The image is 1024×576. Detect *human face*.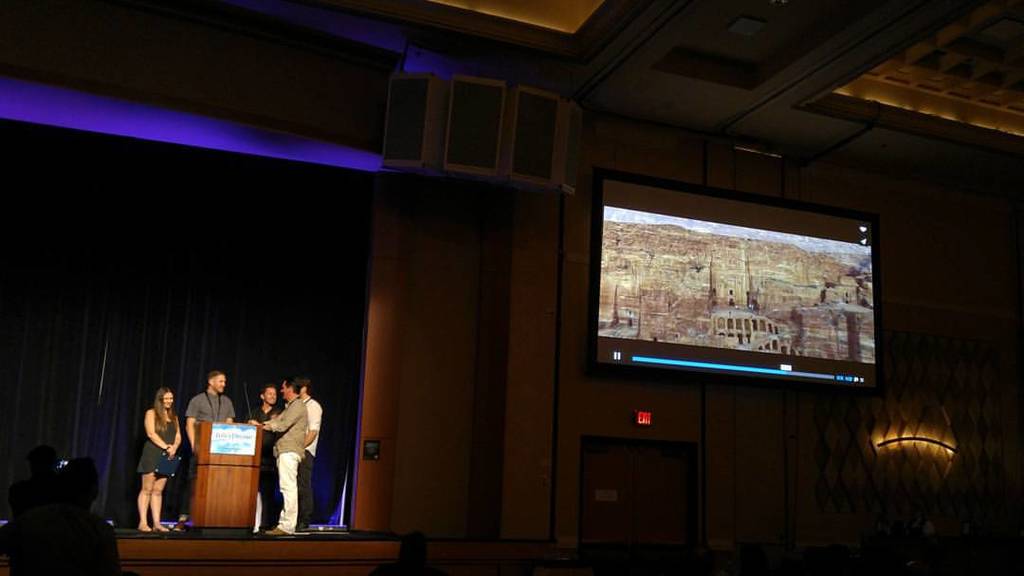
Detection: (159, 386, 174, 408).
